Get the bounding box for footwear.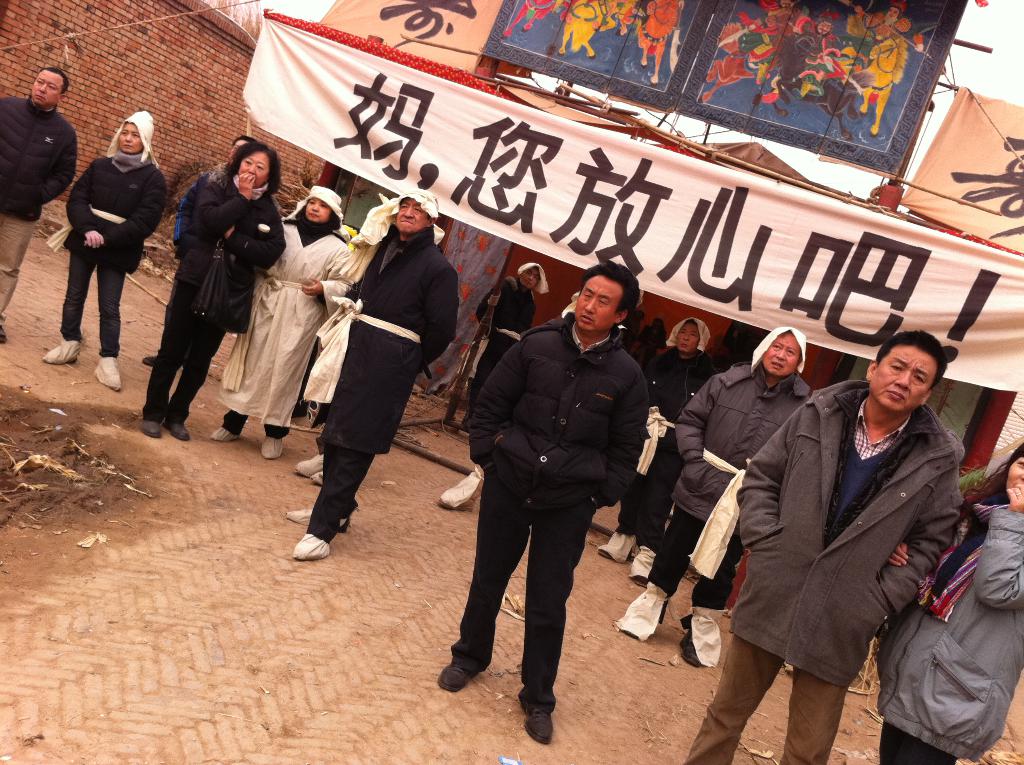
box=[140, 419, 163, 436].
